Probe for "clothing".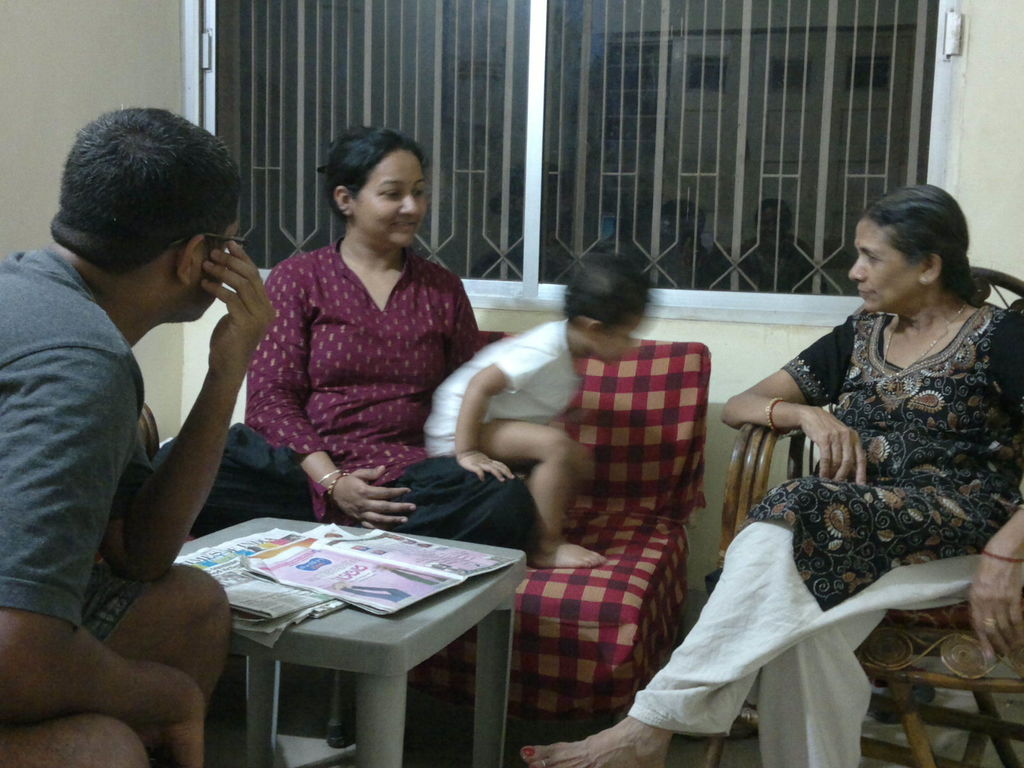
Probe result: [147,234,534,553].
